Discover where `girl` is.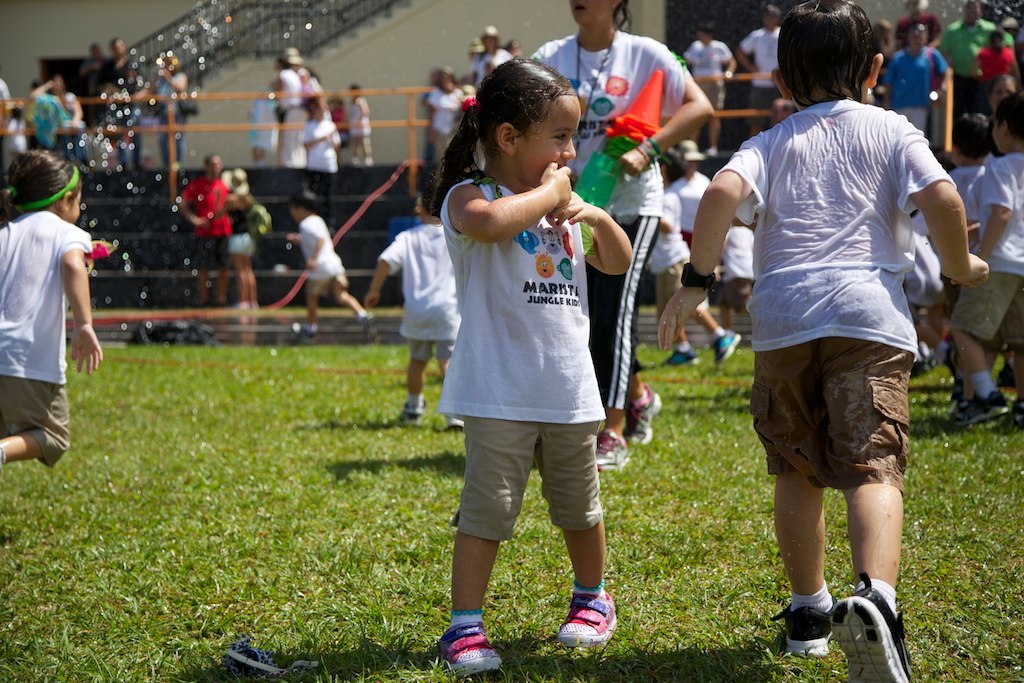
Discovered at (left=0, top=153, right=104, bottom=465).
